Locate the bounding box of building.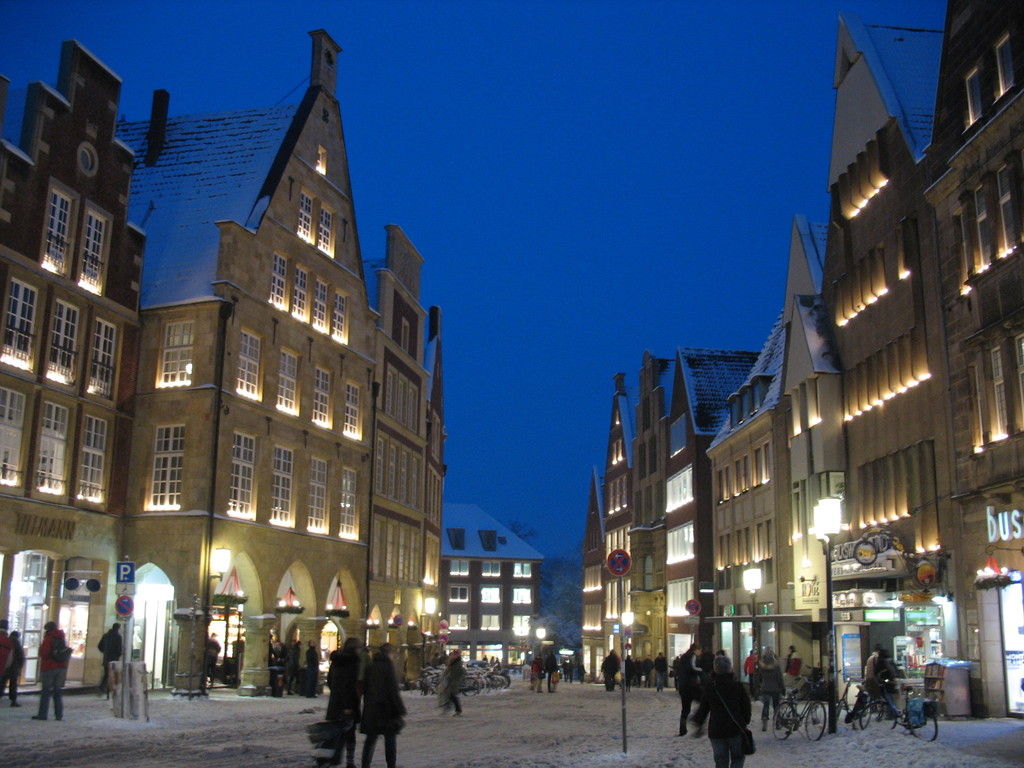
Bounding box: <region>442, 505, 546, 677</region>.
